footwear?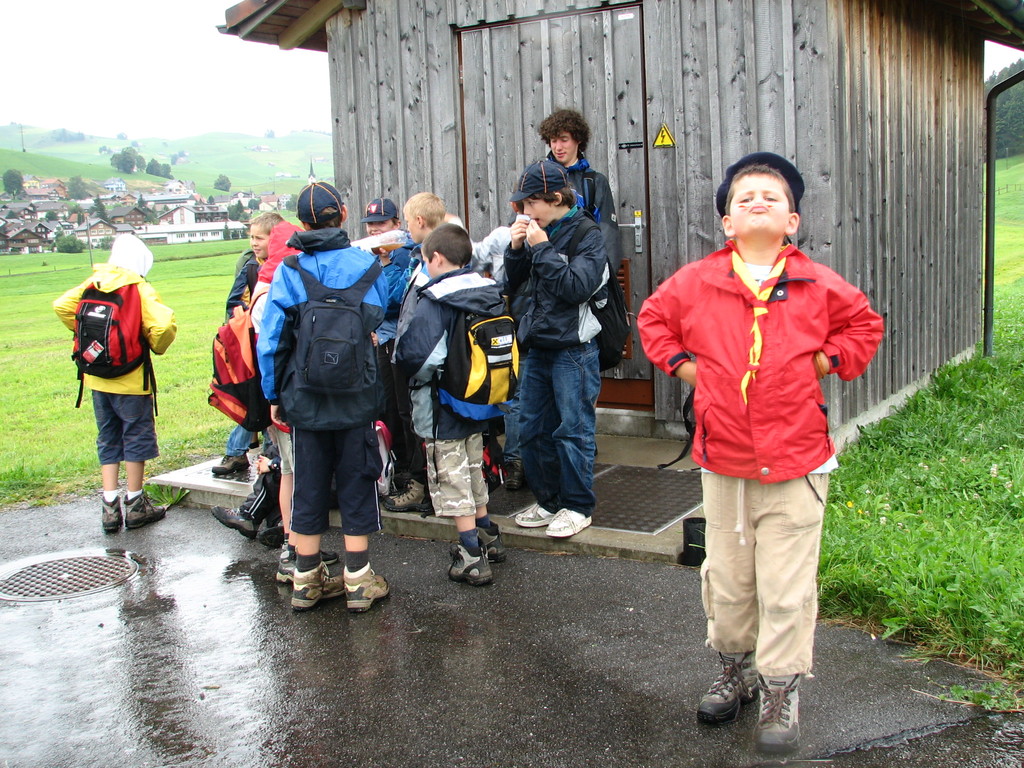
left=547, top=508, right=593, bottom=538
